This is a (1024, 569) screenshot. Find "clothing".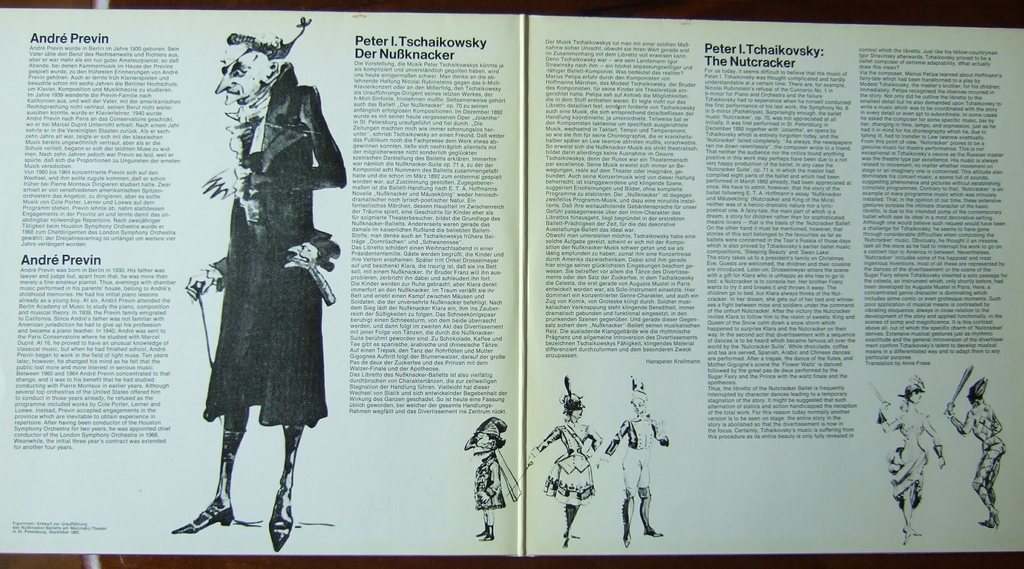
Bounding box: [541,421,605,507].
